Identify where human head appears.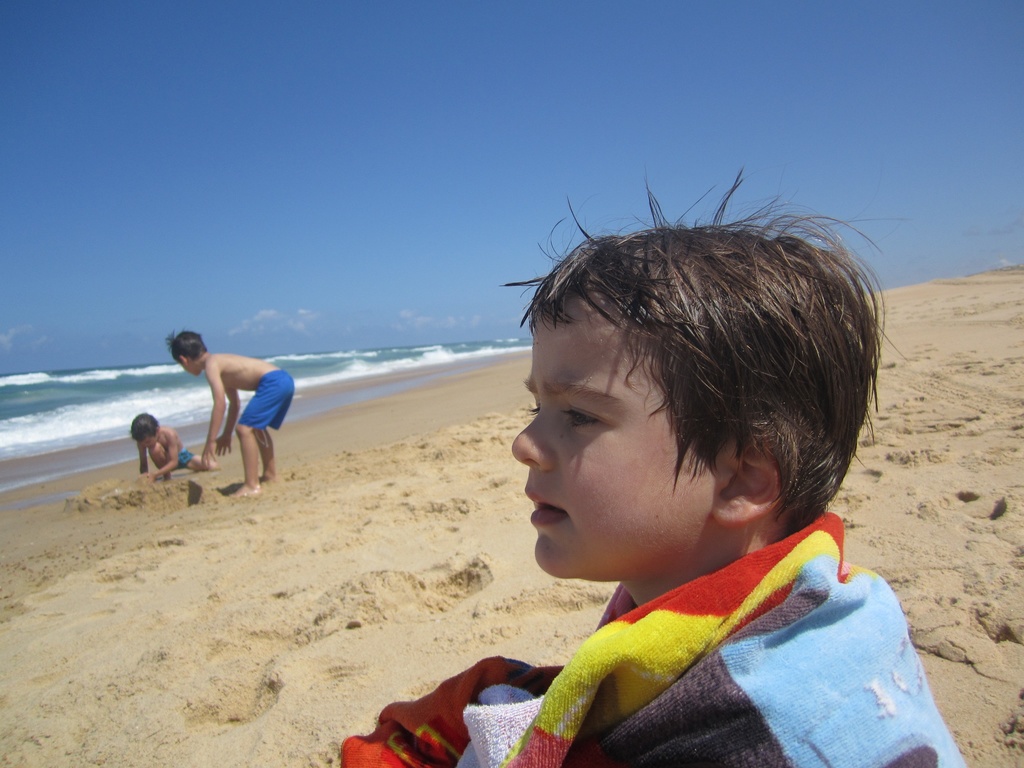
Appears at detection(169, 335, 207, 377).
